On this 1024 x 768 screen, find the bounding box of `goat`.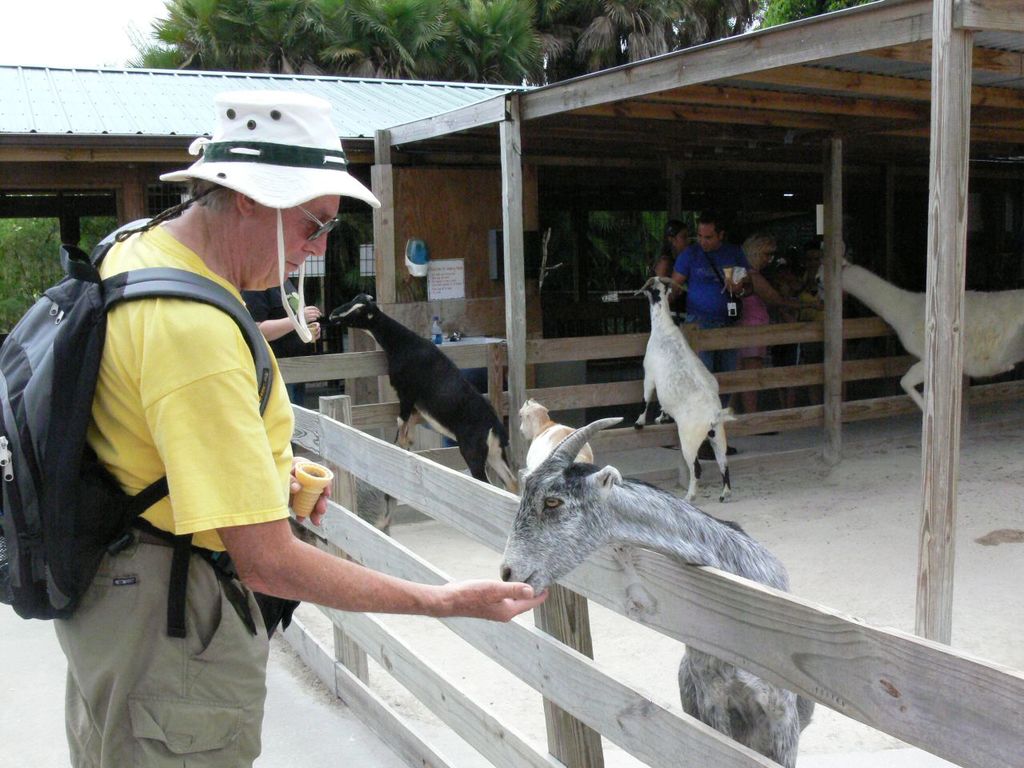
Bounding box: pyautogui.locateOnScreen(634, 272, 738, 504).
